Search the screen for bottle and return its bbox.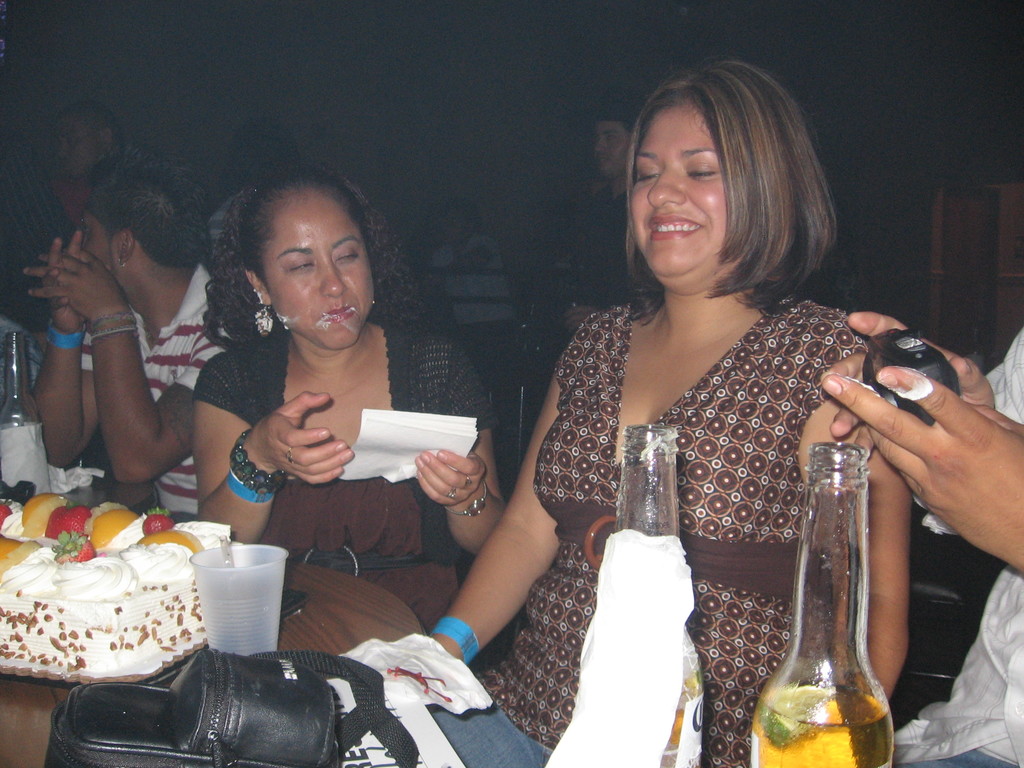
Found: rect(0, 331, 40, 429).
